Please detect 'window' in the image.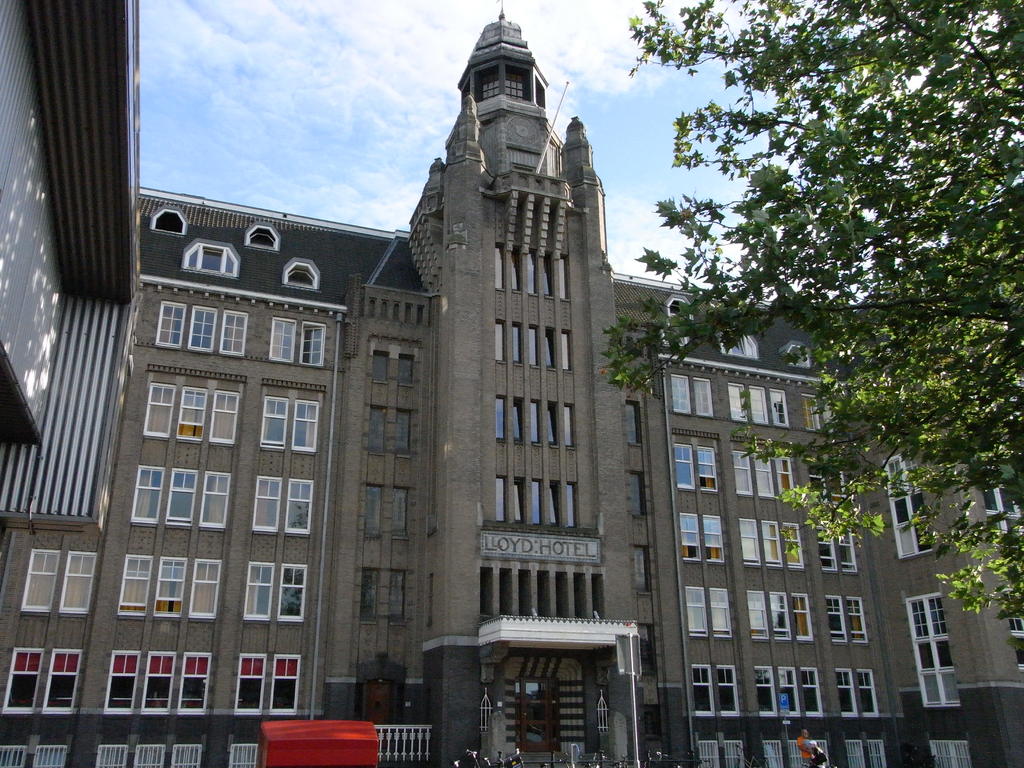
<region>831, 595, 845, 643</region>.
